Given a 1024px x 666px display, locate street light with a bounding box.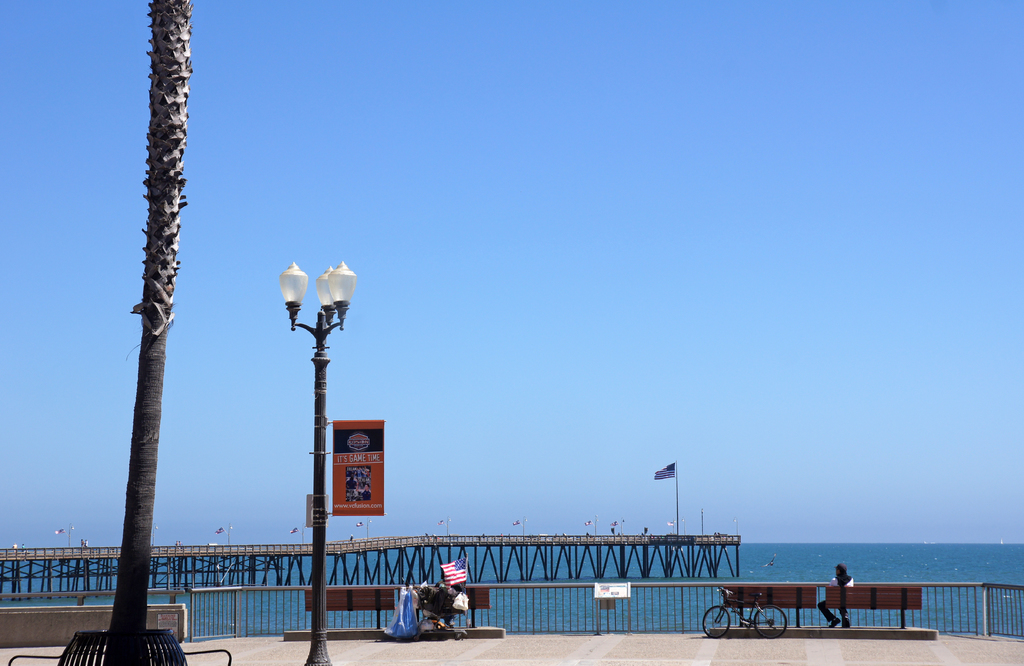
Located: 701,507,705,533.
